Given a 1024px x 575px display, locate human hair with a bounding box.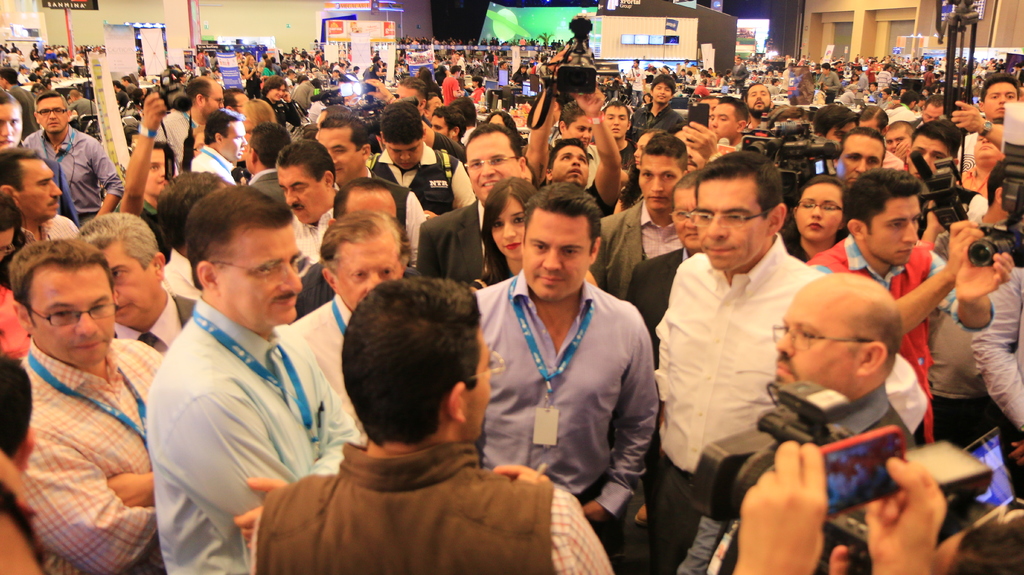
Located: detection(379, 100, 425, 145).
